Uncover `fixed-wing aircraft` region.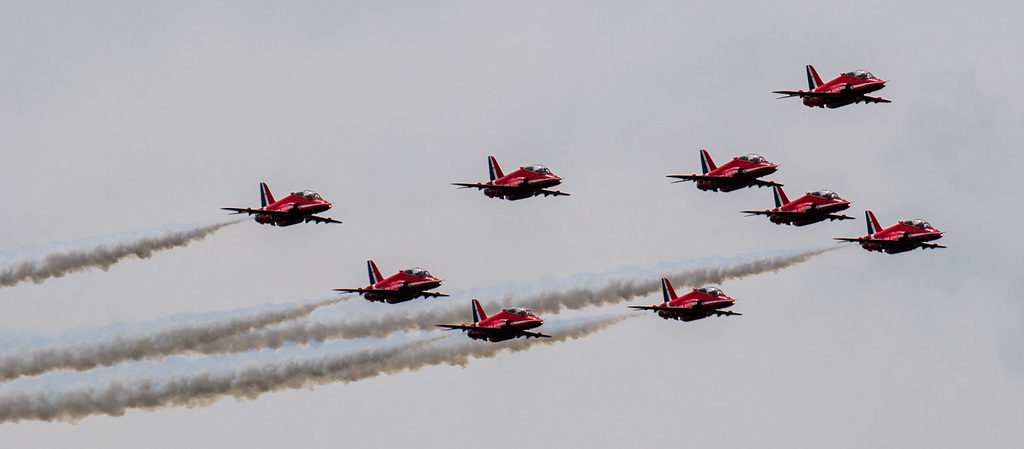
Uncovered: locate(741, 184, 852, 226).
